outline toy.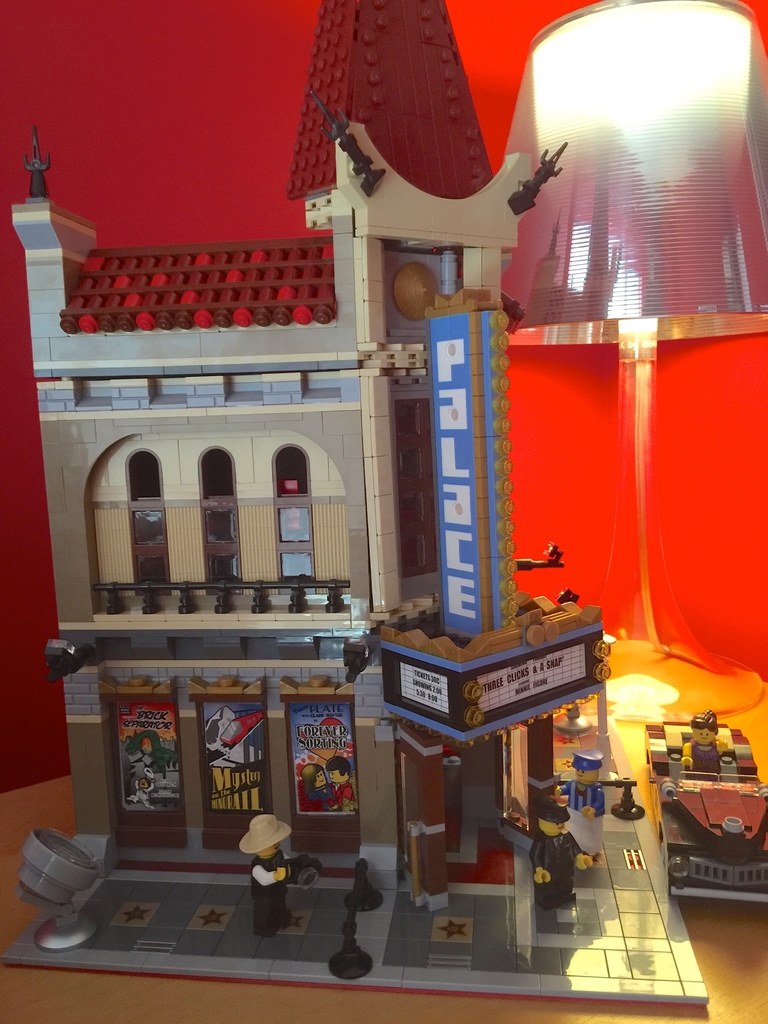
Outline: x1=668 y1=704 x2=735 y2=787.
